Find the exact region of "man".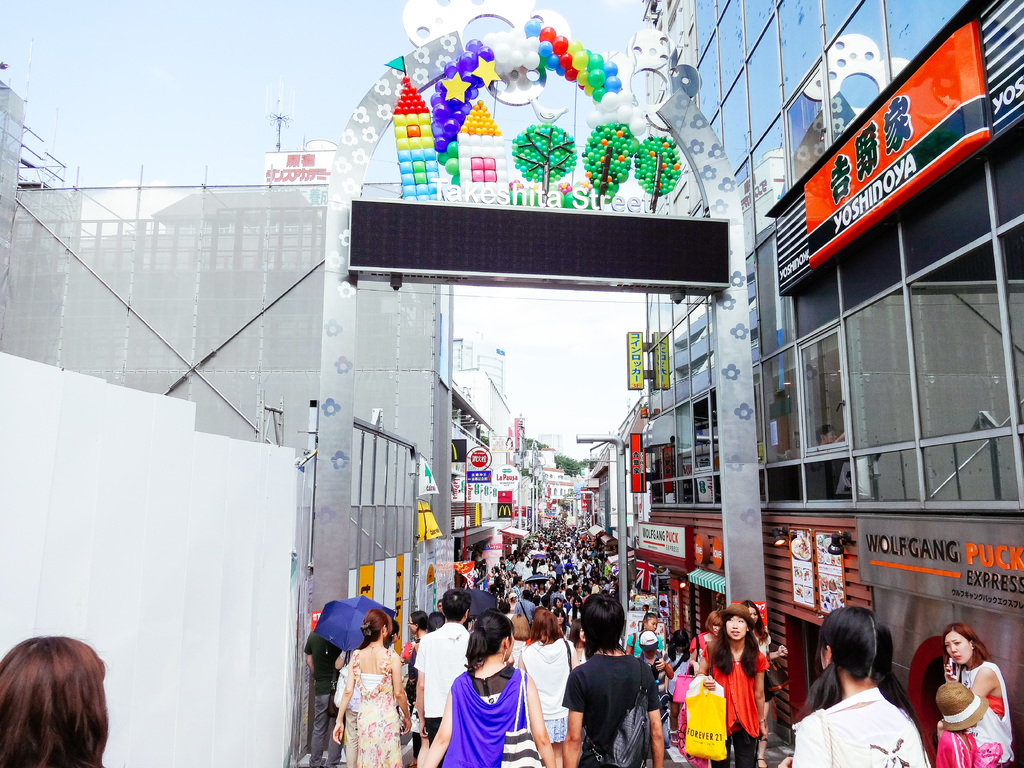
Exact region: bbox=(412, 589, 471, 767).
